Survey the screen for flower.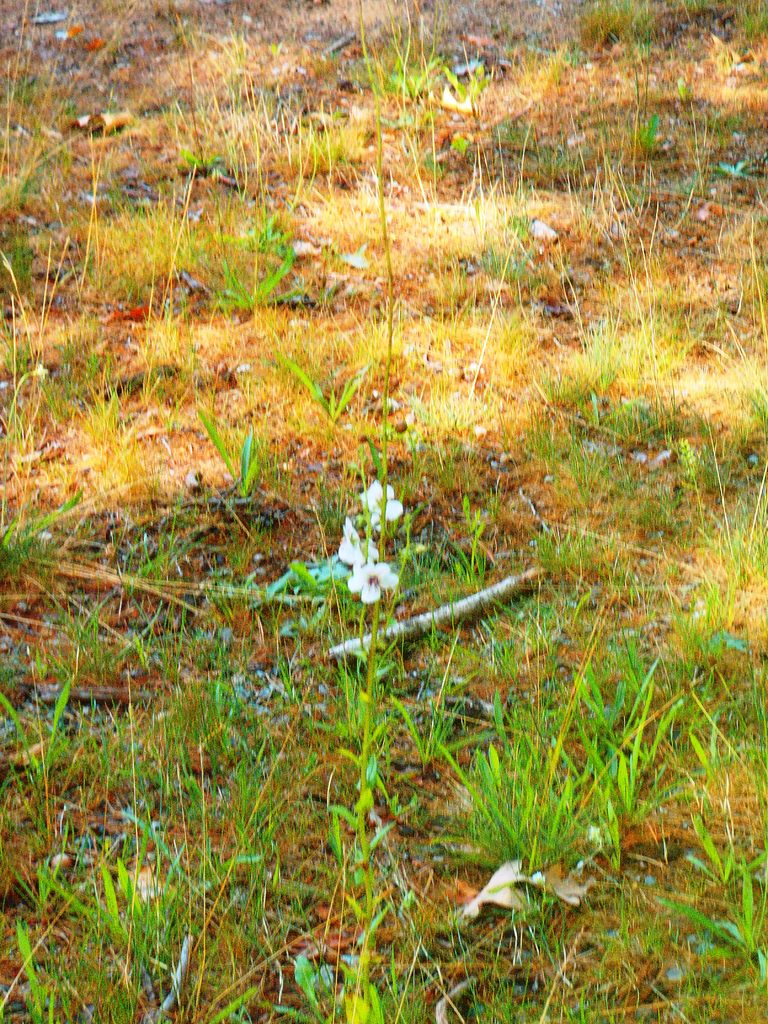
Survey found: detection(341, 517, 371, 568).
